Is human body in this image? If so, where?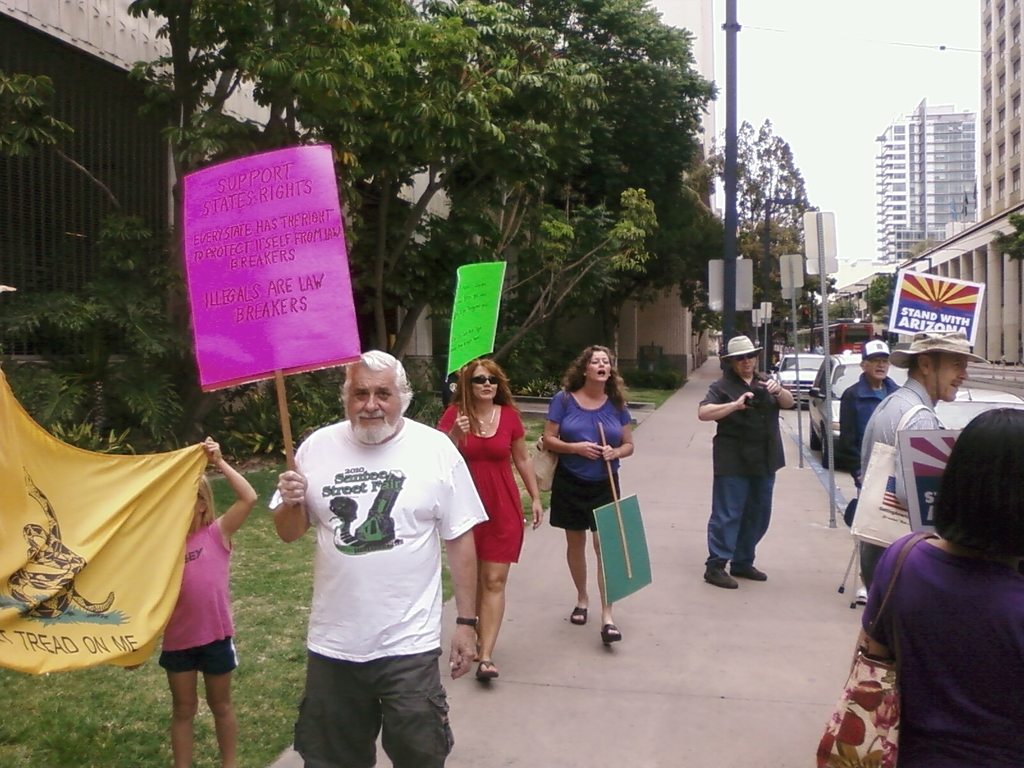
Yes, at box(271, 335, 484, 767).
